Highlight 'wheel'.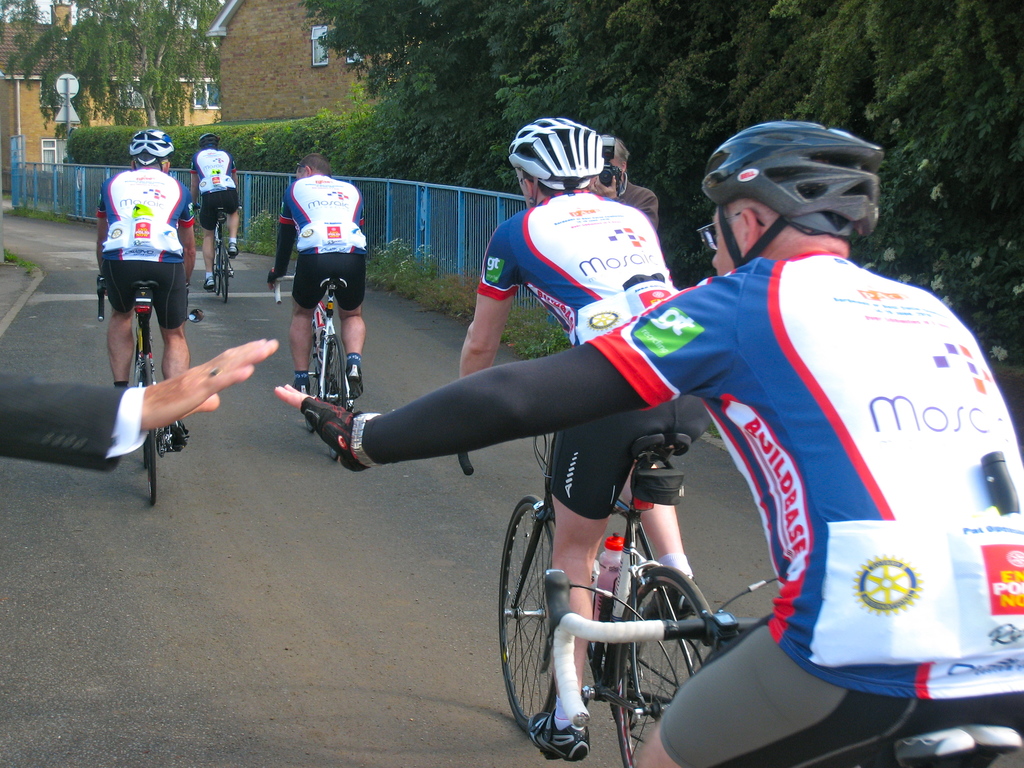
Highlighted region: region(501, 504, 599, 744).
